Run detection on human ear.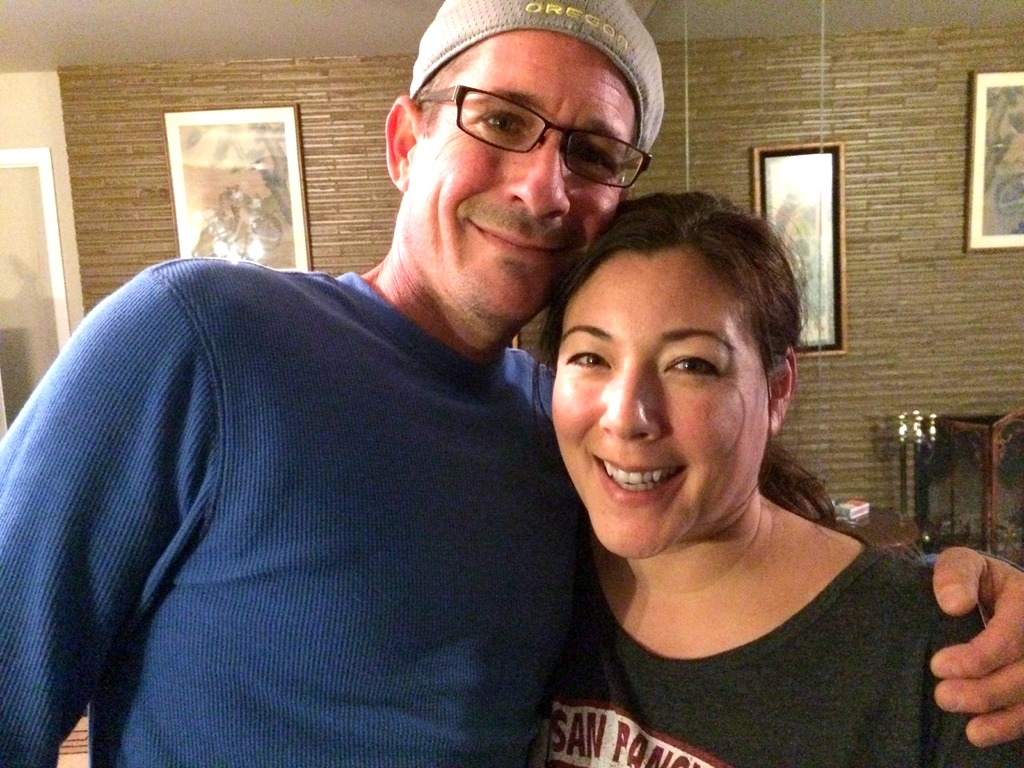
Result: <bbox>387, 91, 419, 192</bbox>.
